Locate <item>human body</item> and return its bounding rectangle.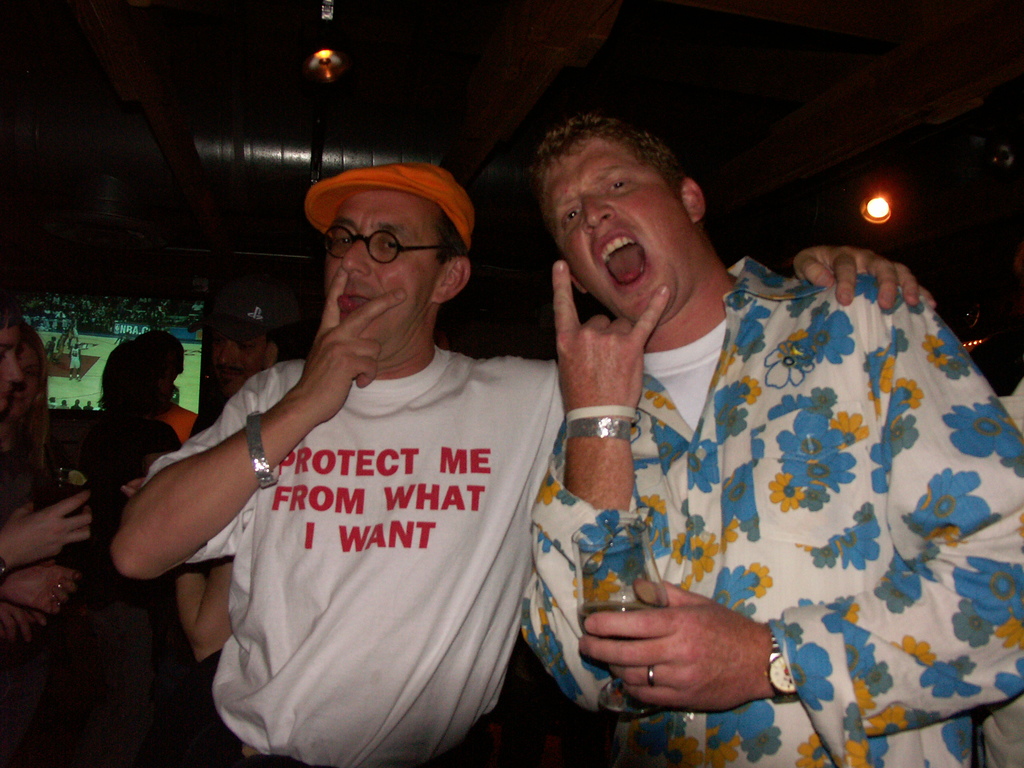
(x1=517, y1=260, x2=1023, y2=767).
